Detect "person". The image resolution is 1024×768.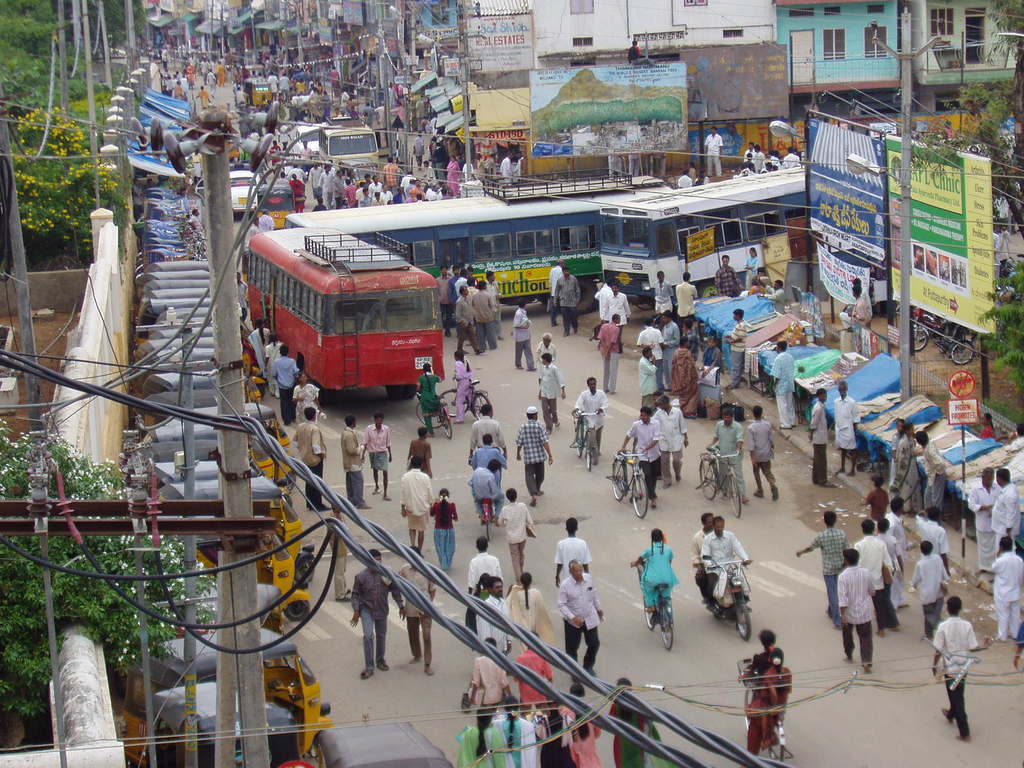
l=498, t=488, r=535, b=584.
